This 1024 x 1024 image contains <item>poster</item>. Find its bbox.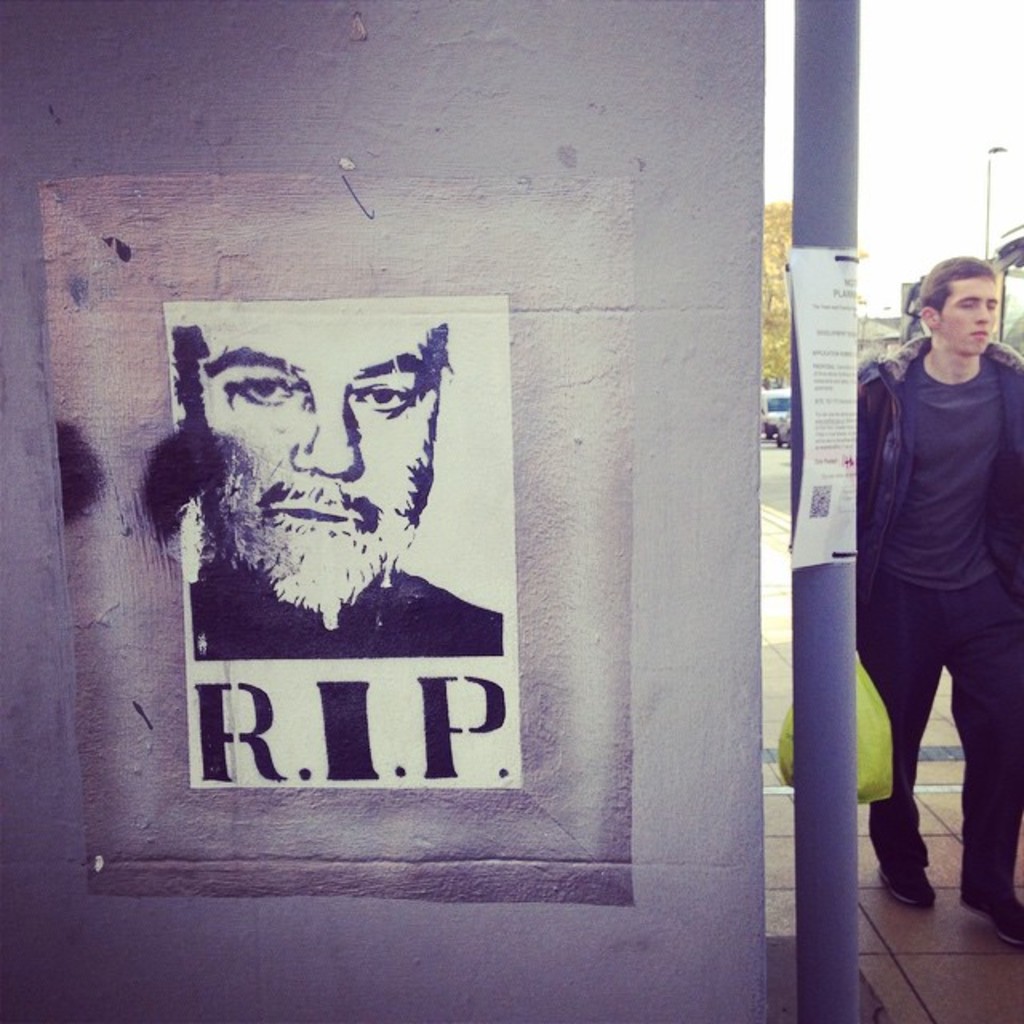
<box>166,294,518,787</box>.
